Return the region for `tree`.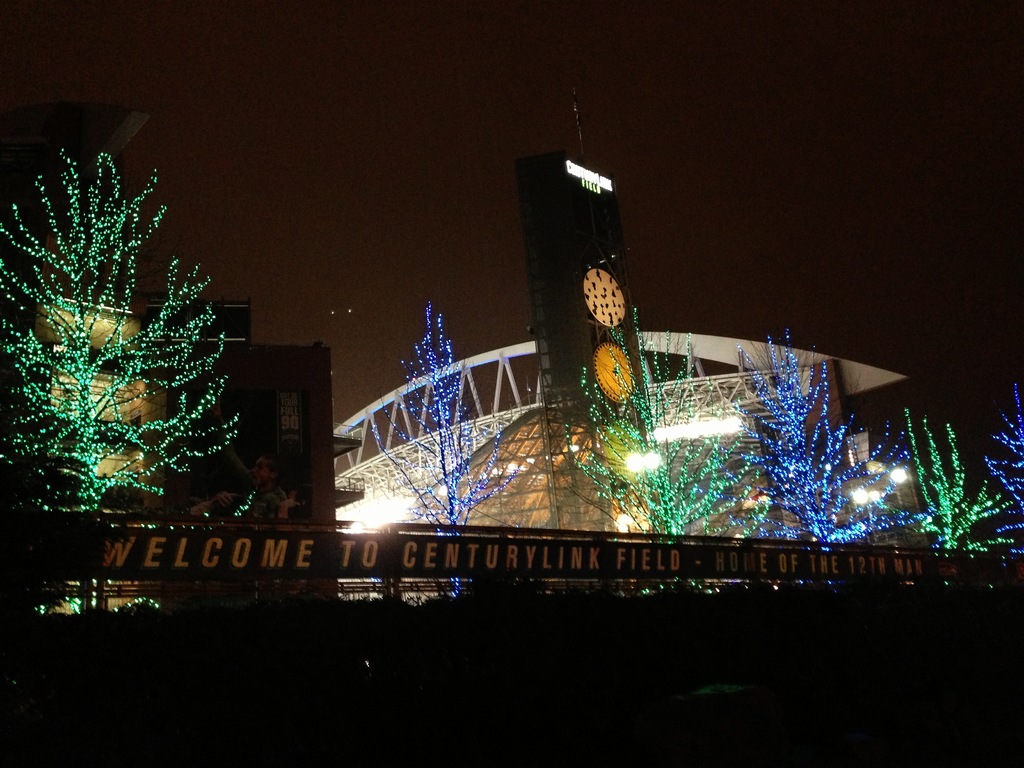
box(977, 383, 1023, 573).
